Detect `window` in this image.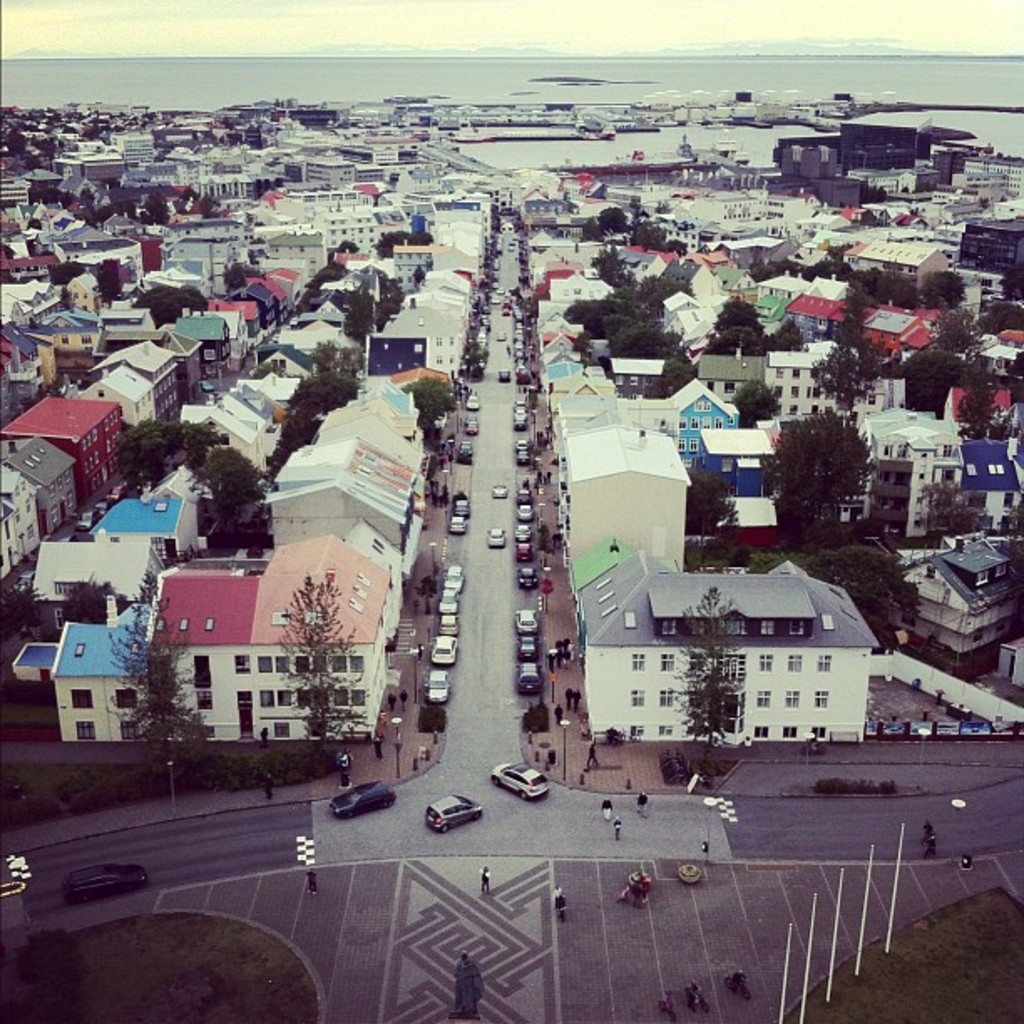
Detection: [191, 656, 207, 688].
